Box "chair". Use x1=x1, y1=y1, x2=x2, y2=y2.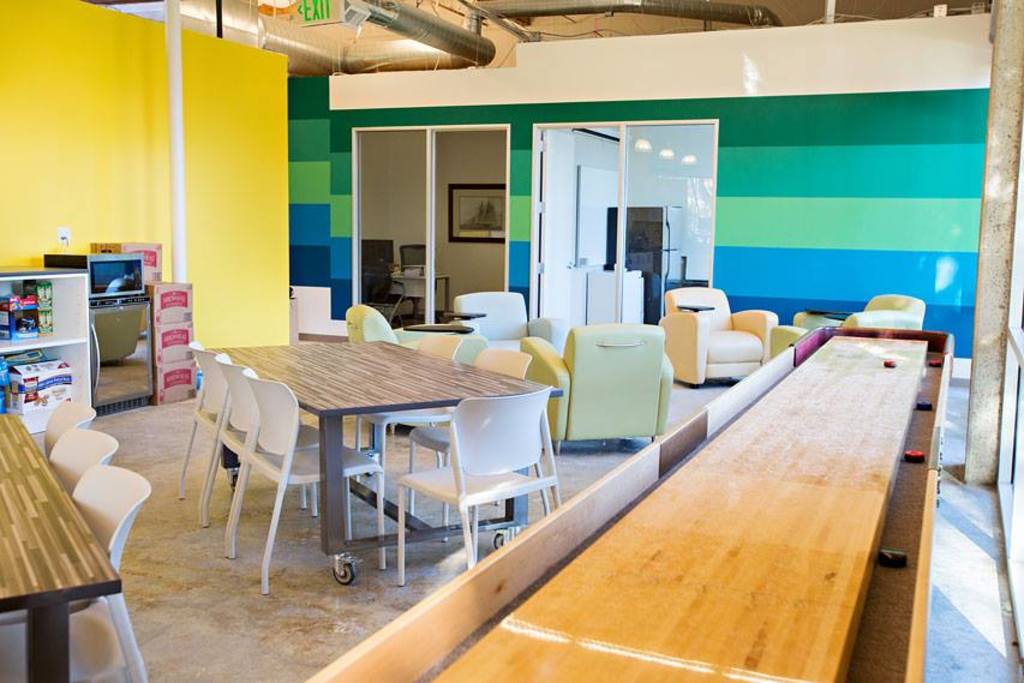
x1=402, y1=245, x2=429, y2=271.
